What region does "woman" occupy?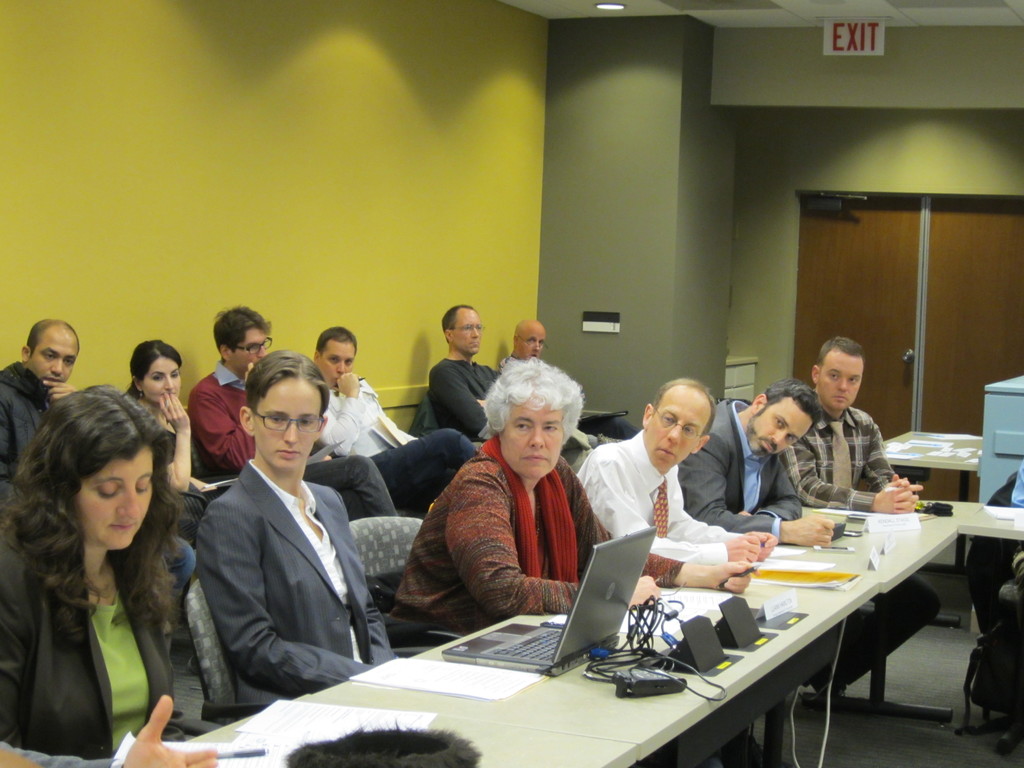
(x1=126, y1=343, x2=210, y2=492).
